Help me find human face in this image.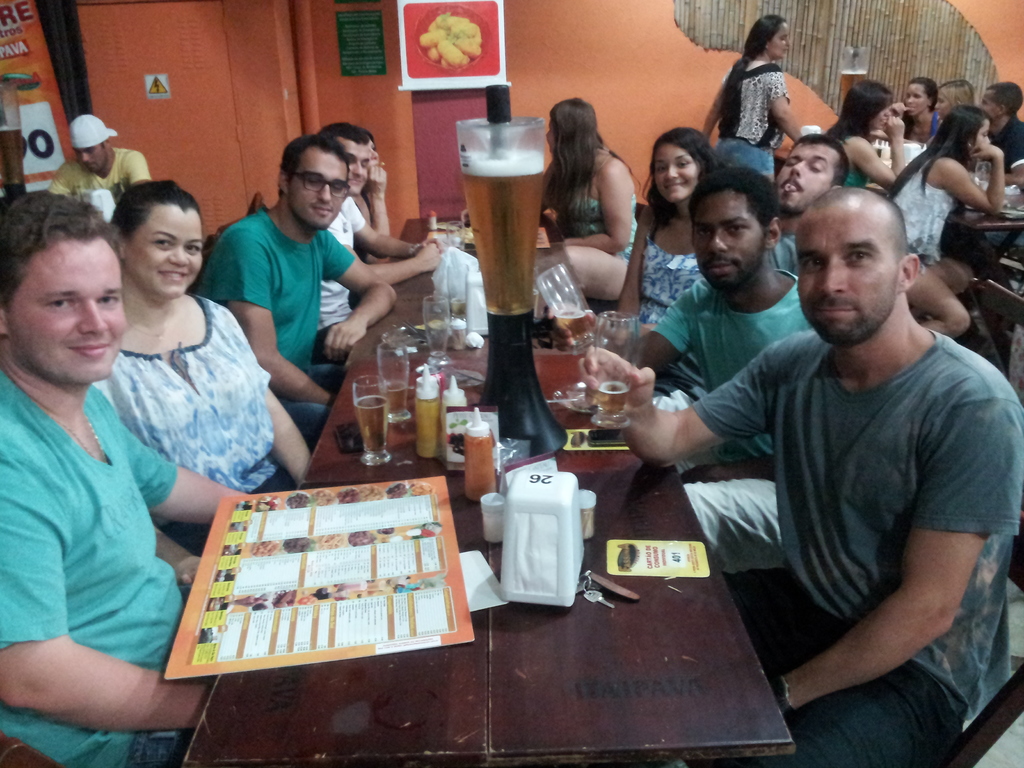
Found it: Rect(340, 136, 375, 197).
